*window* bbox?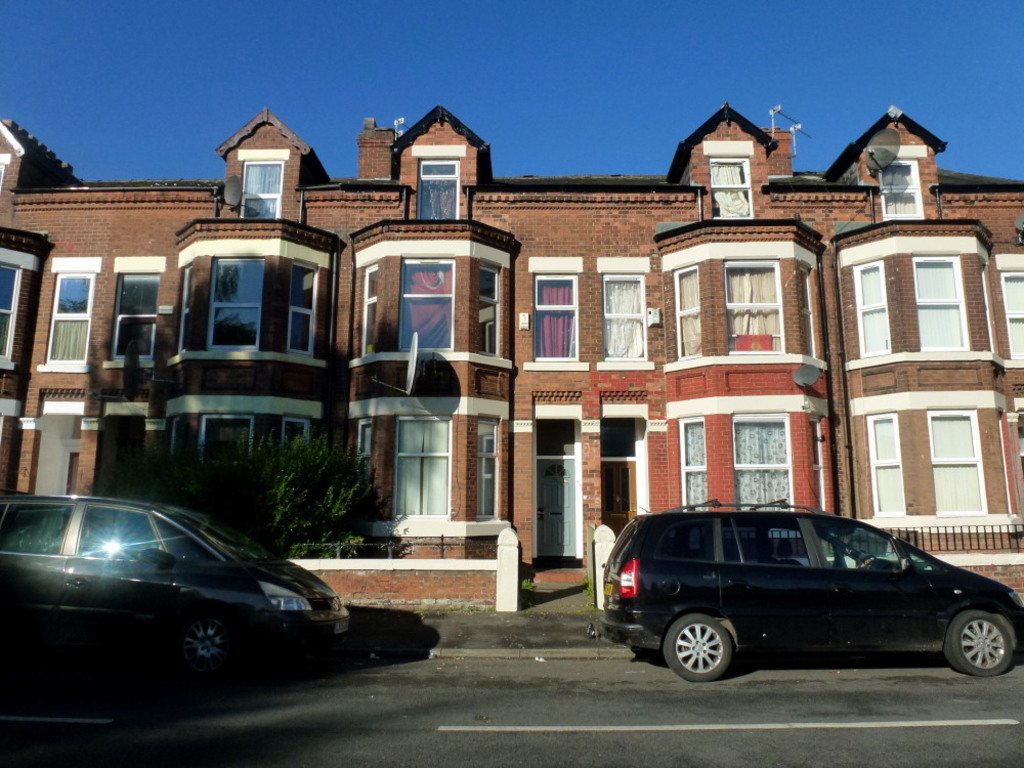
box(710, 157, 752, 218)
